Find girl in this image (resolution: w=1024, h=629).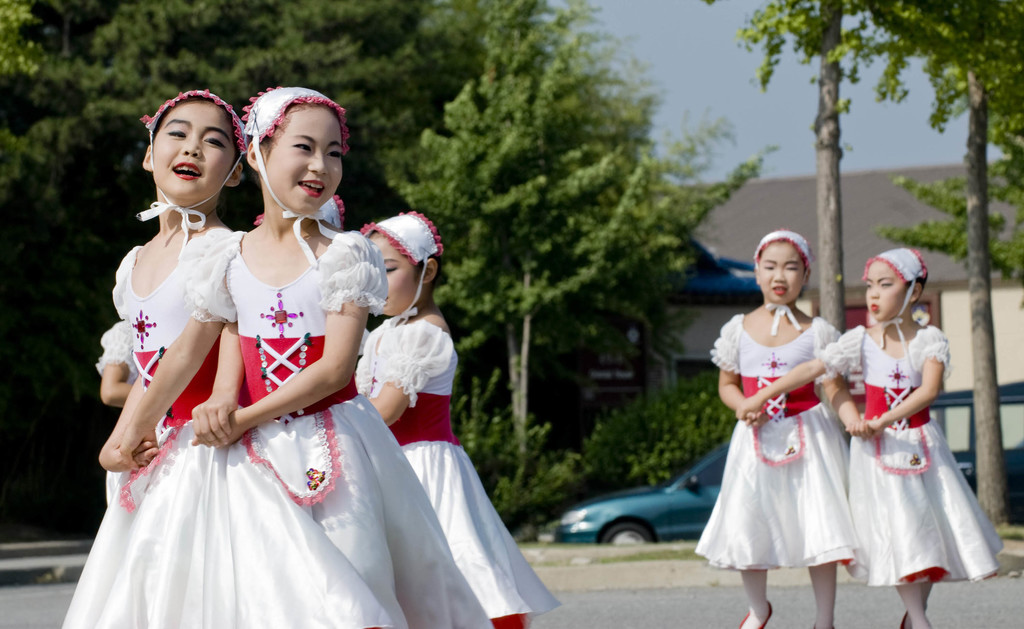
(x1=735, y1=247, x2=1003, y2=628).
